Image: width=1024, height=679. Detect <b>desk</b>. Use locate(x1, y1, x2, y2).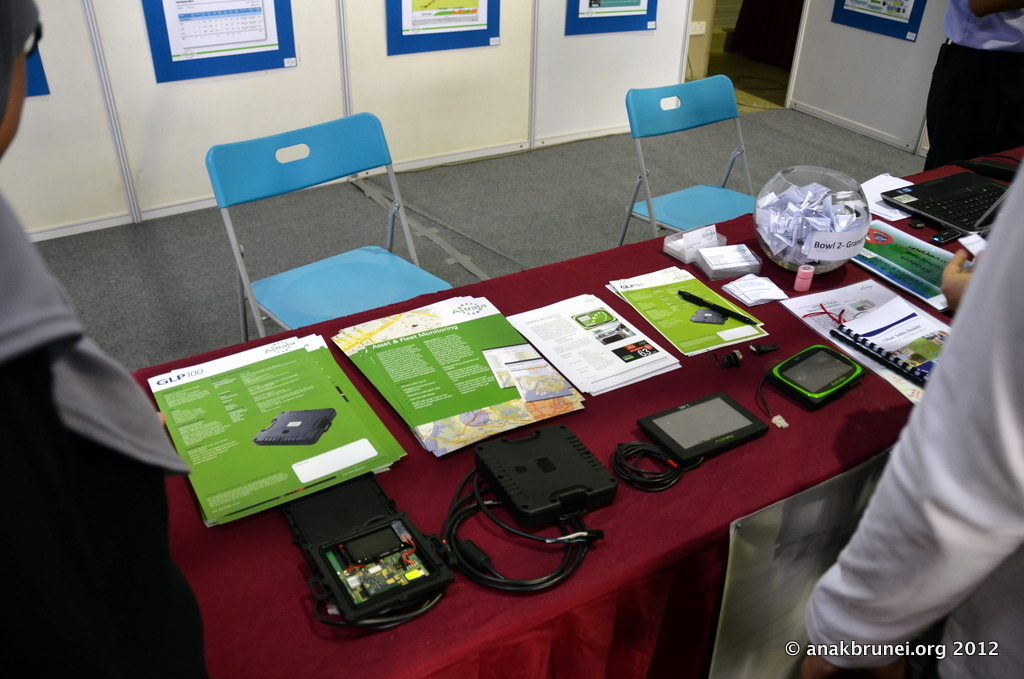
locate(125, 167, 1023, 678).
